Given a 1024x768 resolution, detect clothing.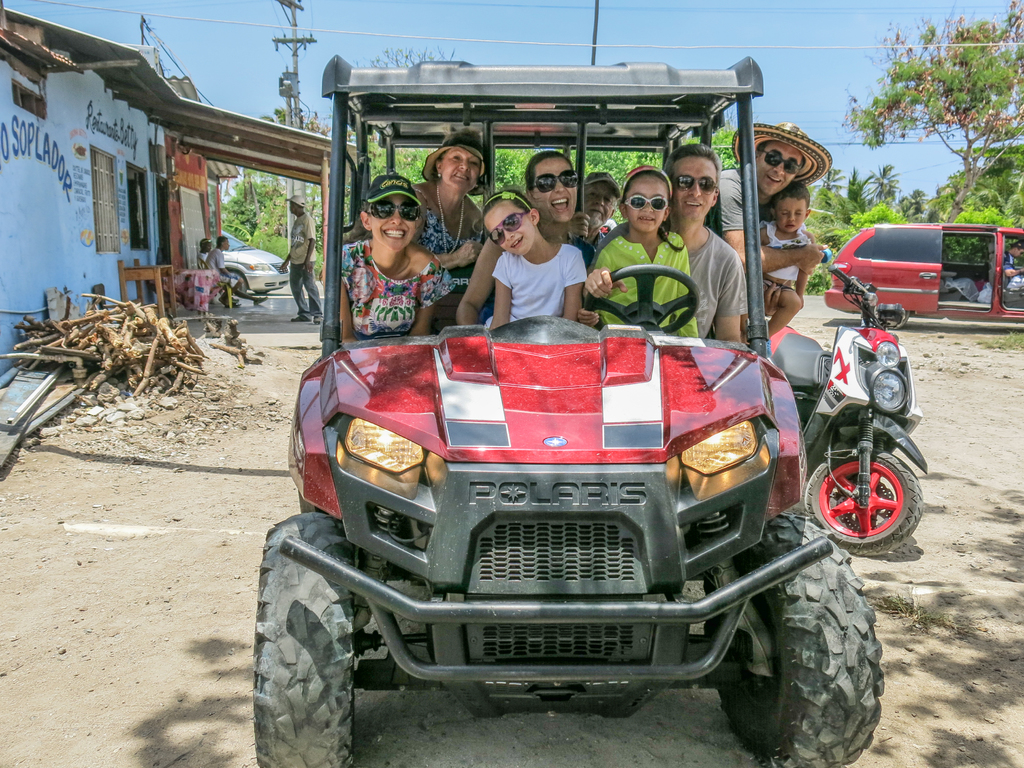
Rect(334, 236, 457, 339).
